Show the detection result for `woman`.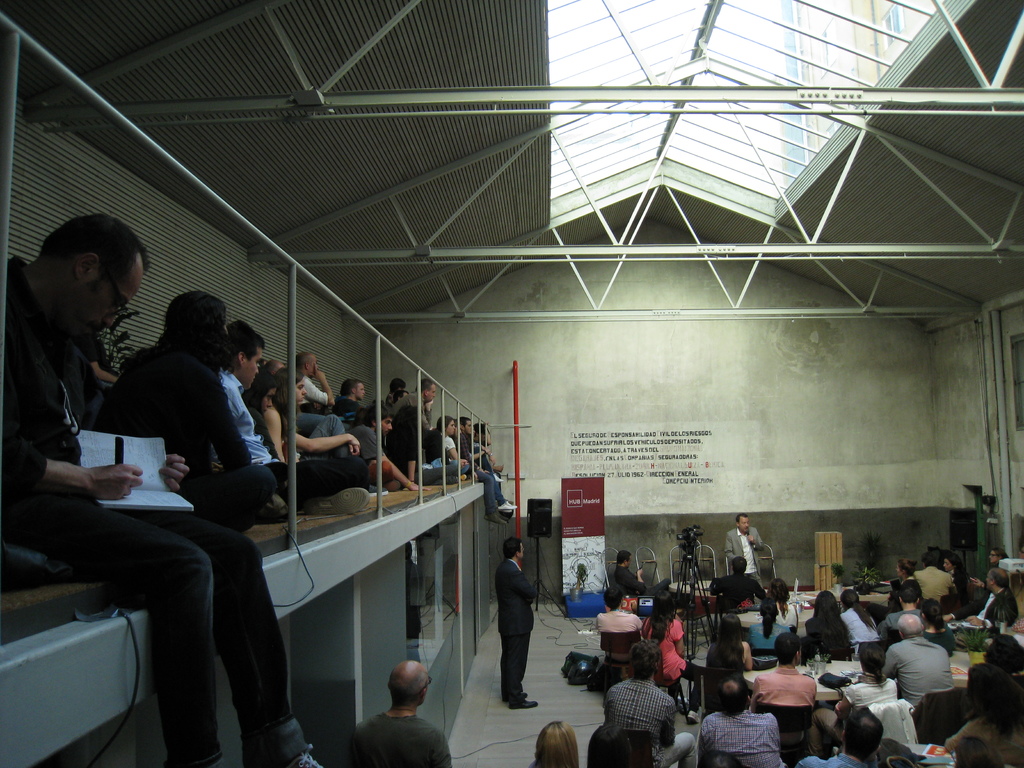
<box>744,596,791,645</box>.
